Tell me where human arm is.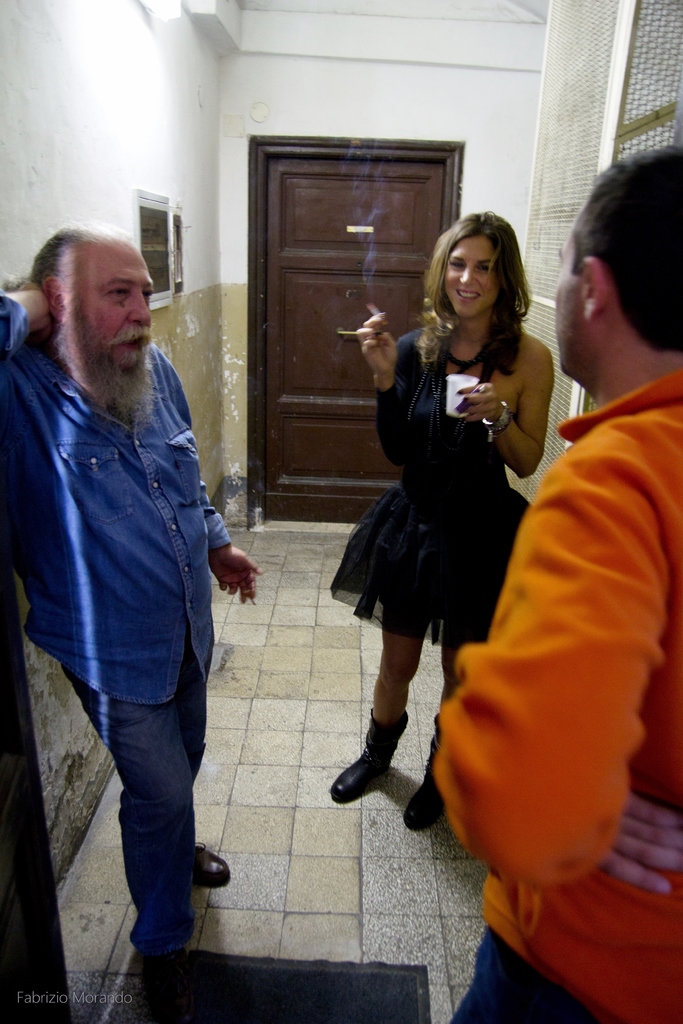
human arm is at (353,306,414,415).
